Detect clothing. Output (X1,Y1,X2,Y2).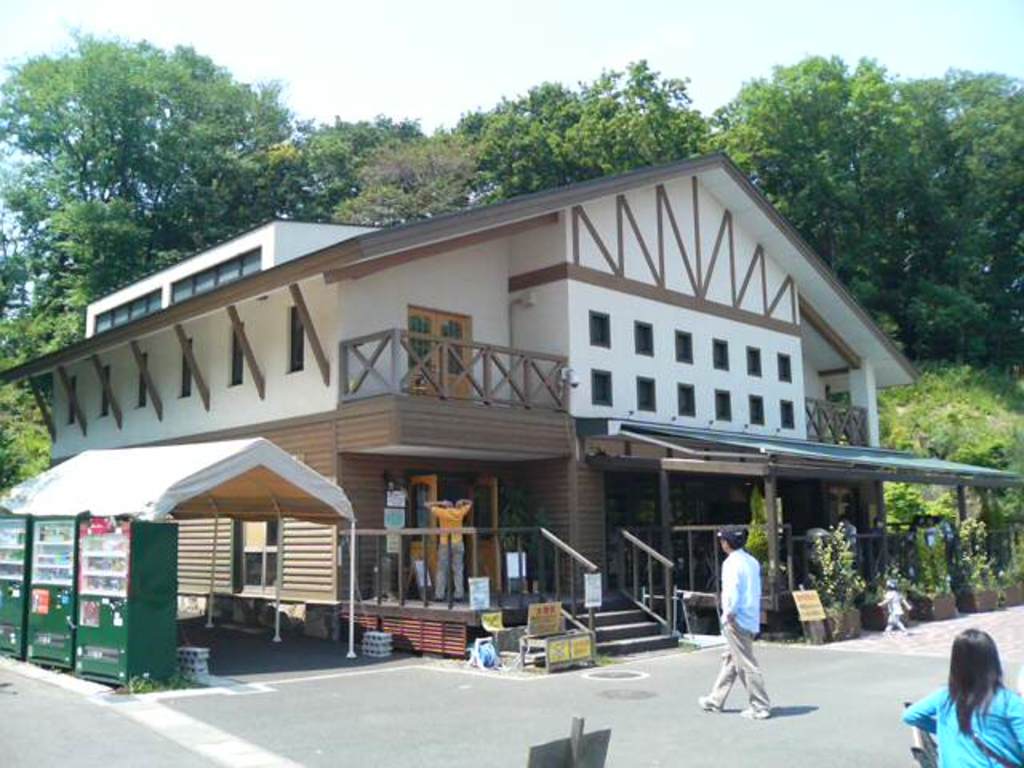
(429,494,482,598).
